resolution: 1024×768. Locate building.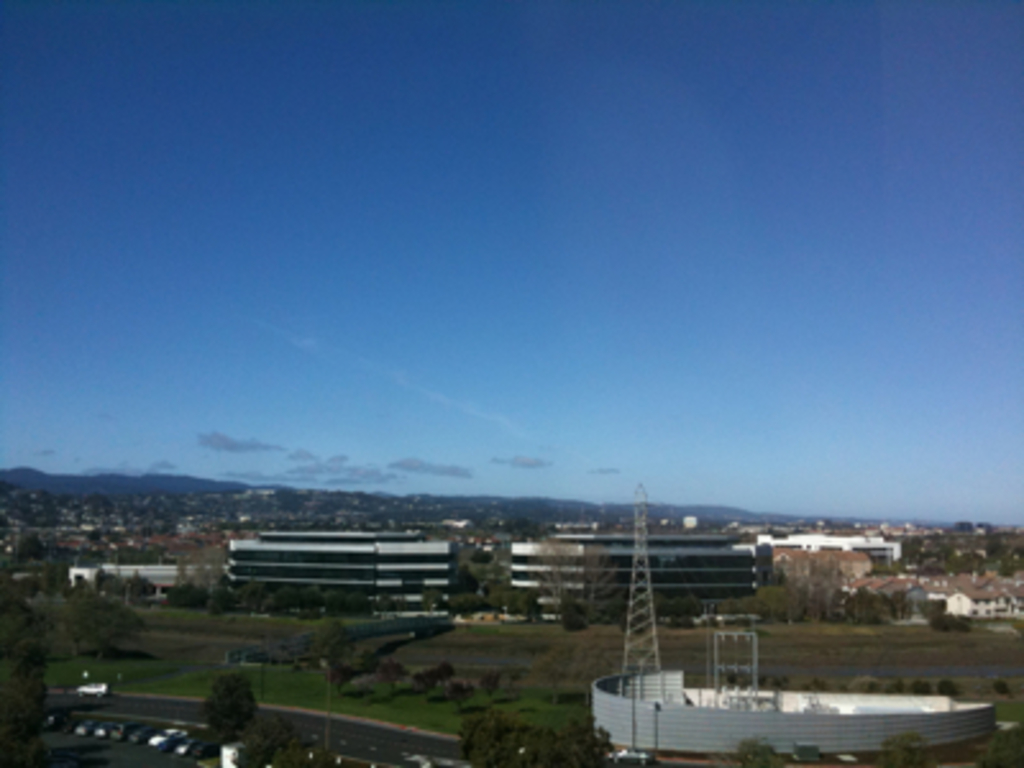
[755,535,901,566].
